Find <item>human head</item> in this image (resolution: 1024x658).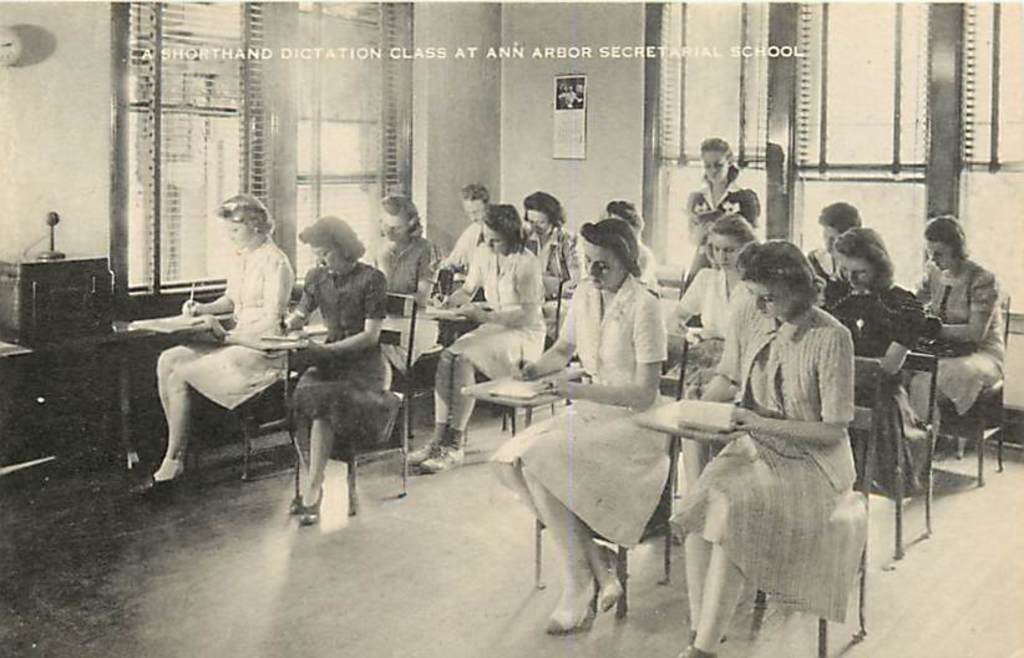
x1=922, y1=214, x2=967, y2=269.
